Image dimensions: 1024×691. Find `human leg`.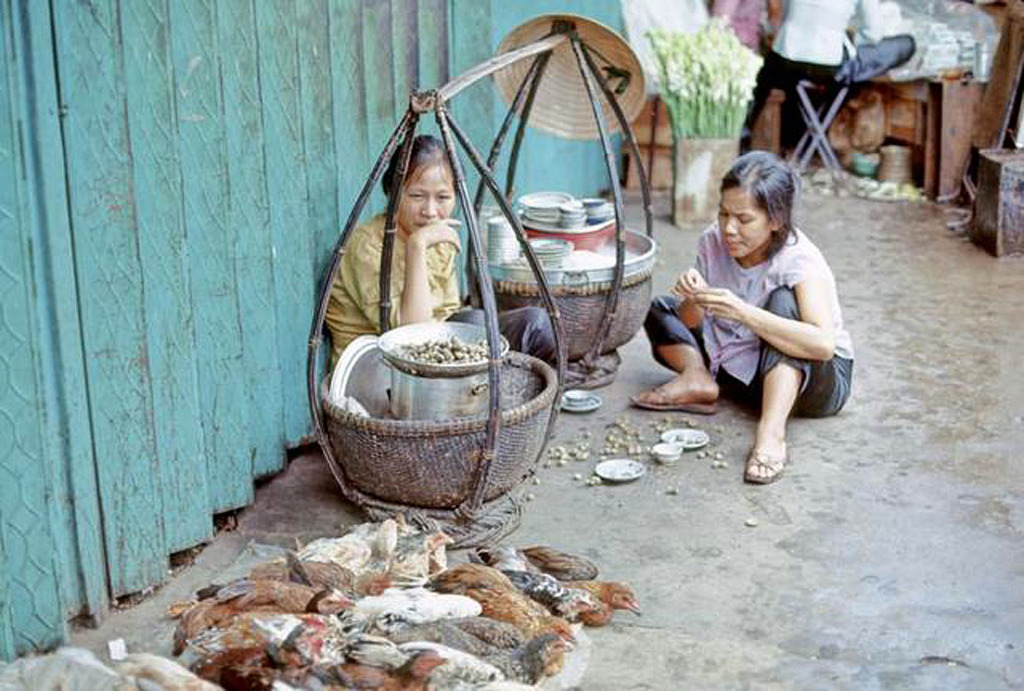
<region>742, 291, 856, 480</region>.
